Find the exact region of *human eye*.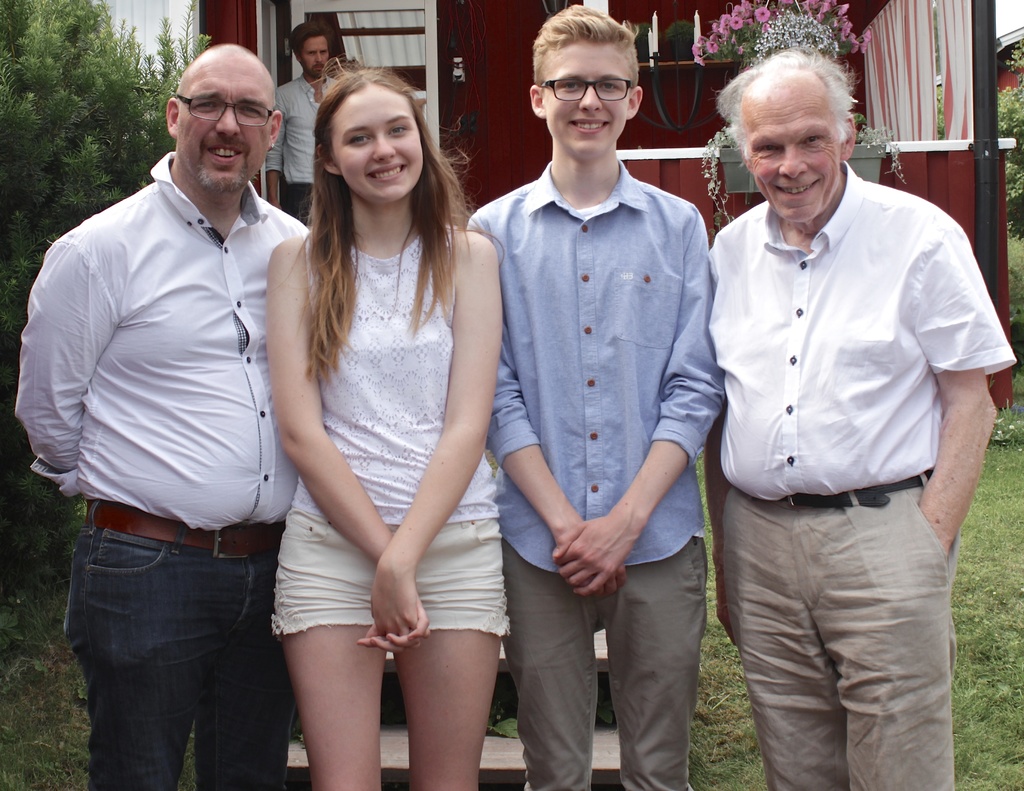
Exact region: box(346, 132, 374, 145).
